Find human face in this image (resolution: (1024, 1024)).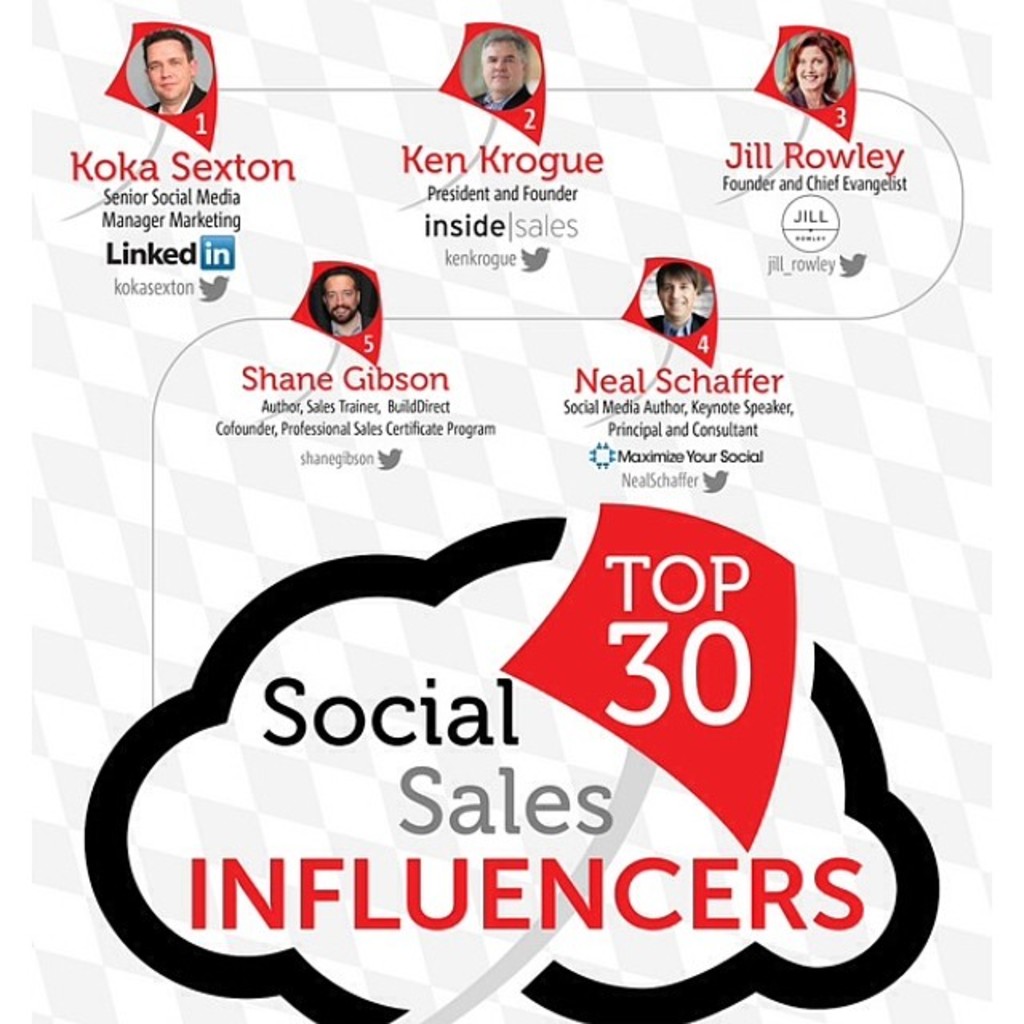
detection(474, 38, 531, 112).
